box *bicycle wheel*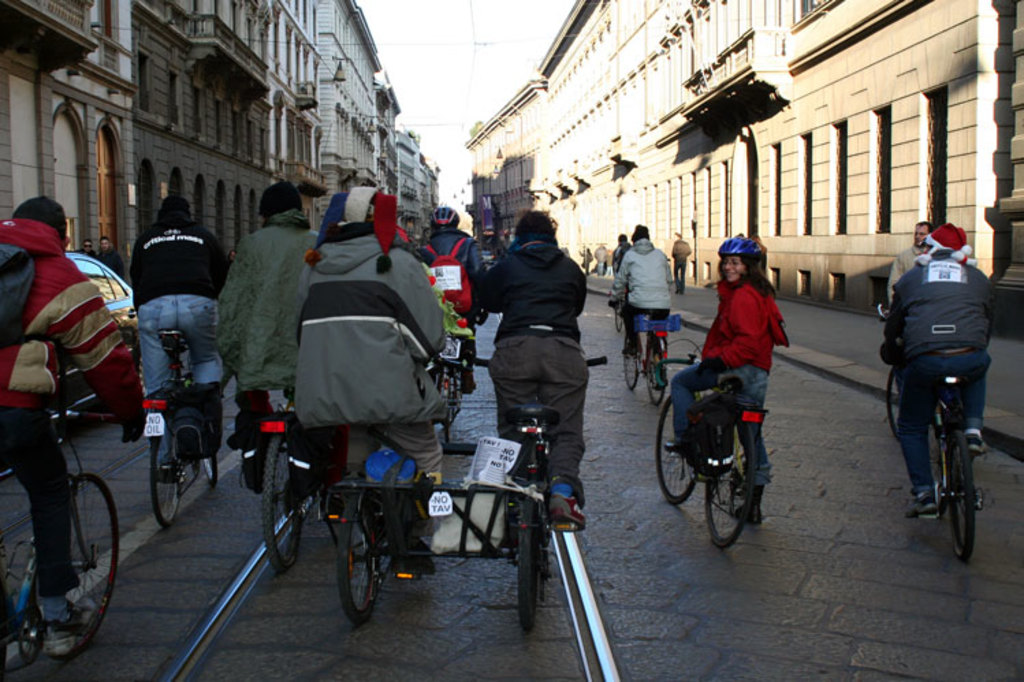
detection(619, 339, 640, 390)
